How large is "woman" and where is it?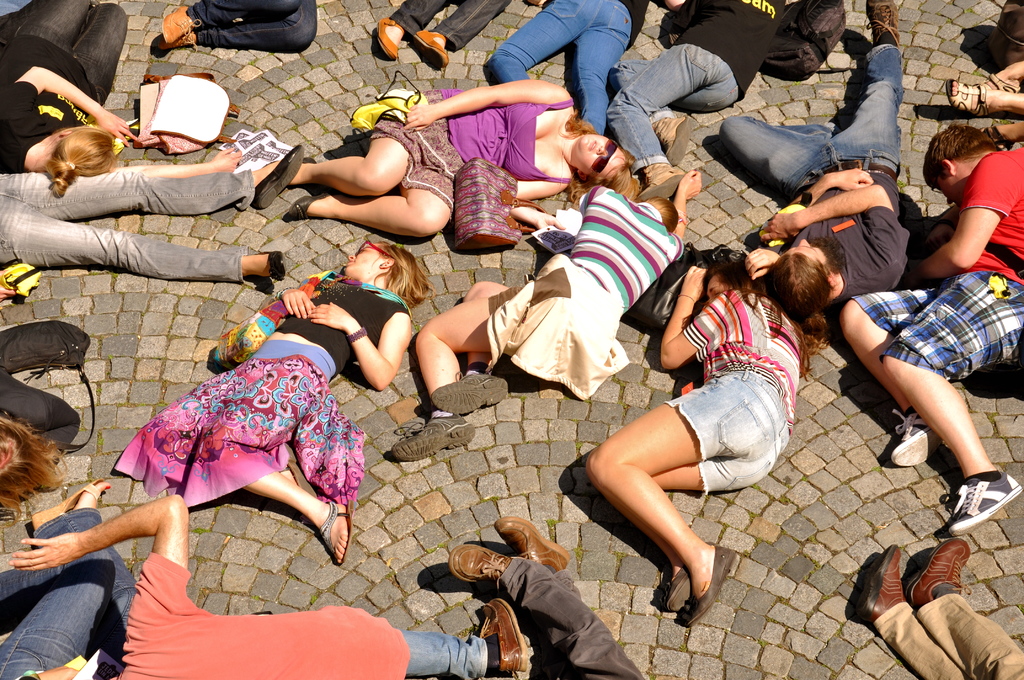
Bounding box: (113, 237, 436, 565).
